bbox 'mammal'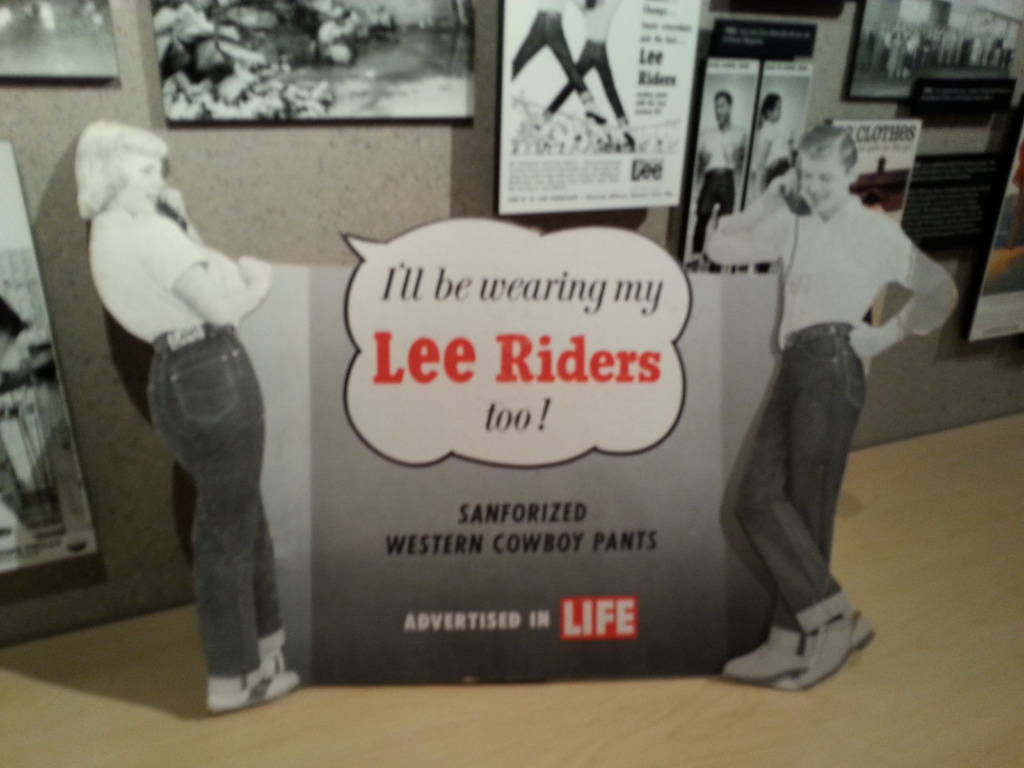
l=690, t=90, r=752, b=271
